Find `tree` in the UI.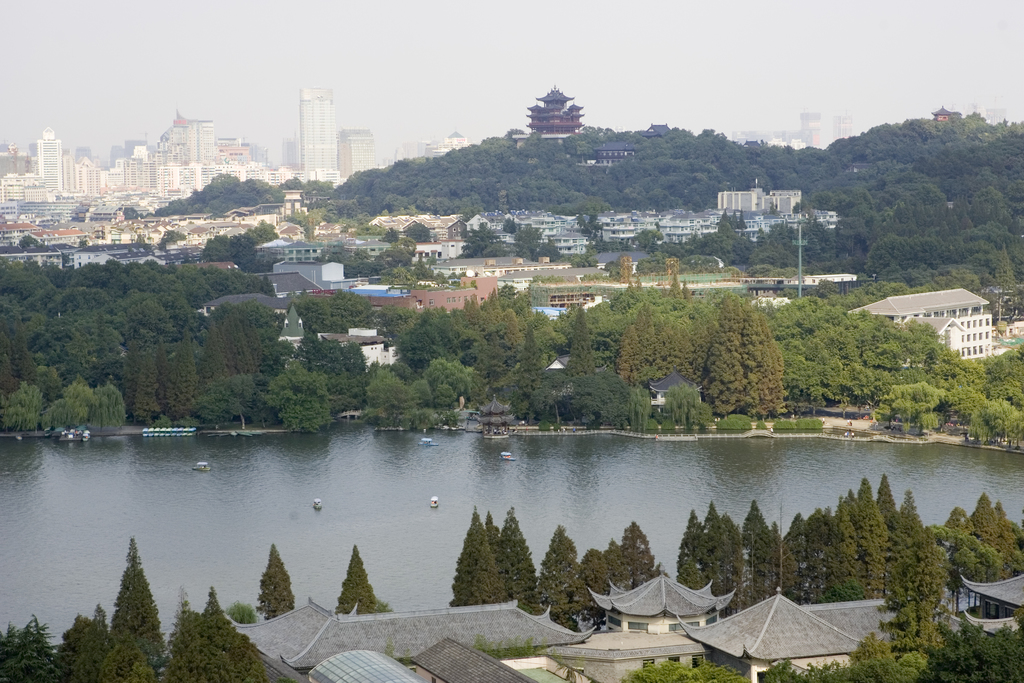
UI element at region(952, 217, 1022, 283).
